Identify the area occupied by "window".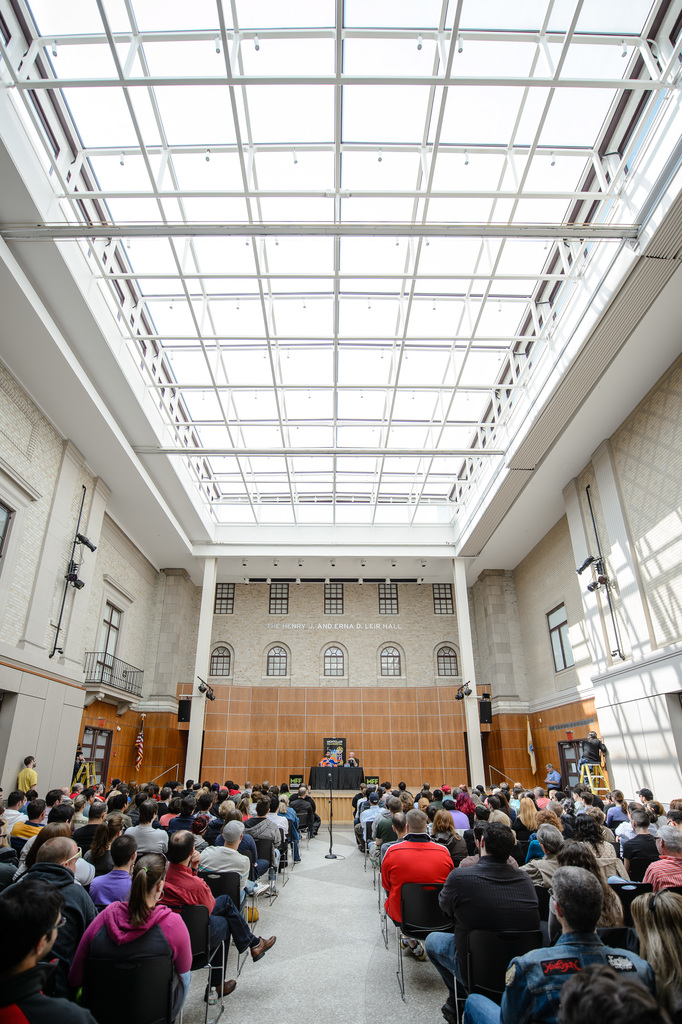
Area: <box>92,604,122,684</box>.
